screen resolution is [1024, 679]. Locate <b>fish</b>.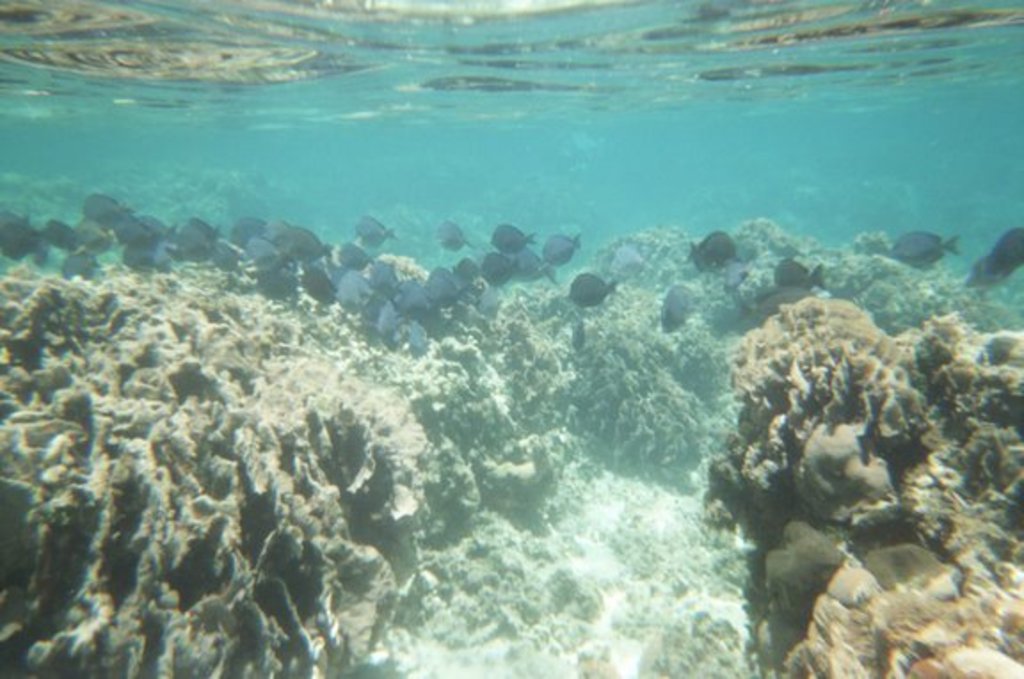
565:274:622:311.
